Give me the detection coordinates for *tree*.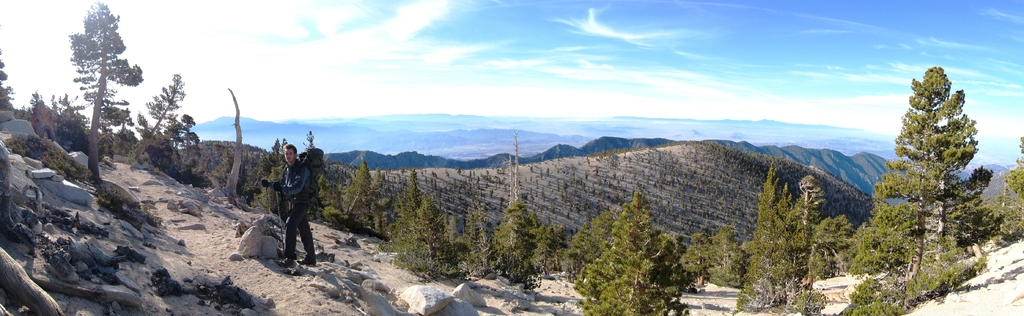
bbox=[851, 47, 994, 299].
